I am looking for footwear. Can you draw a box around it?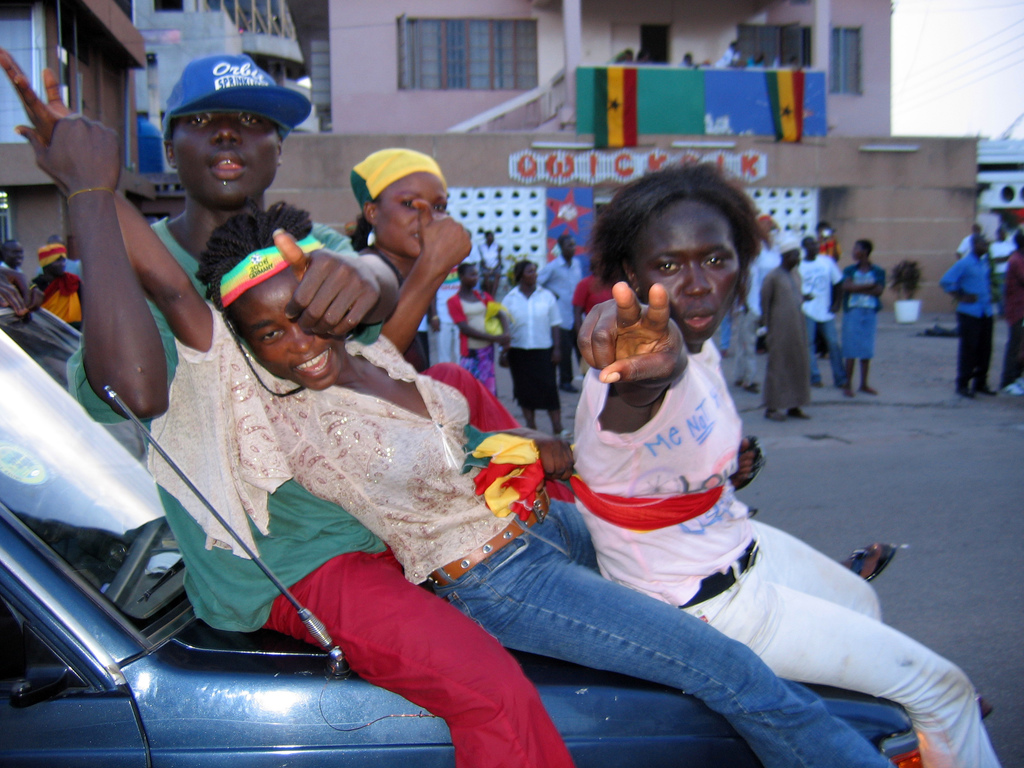
Sure, the bounding box is left=861, top=387, right=877, bottom=394.
